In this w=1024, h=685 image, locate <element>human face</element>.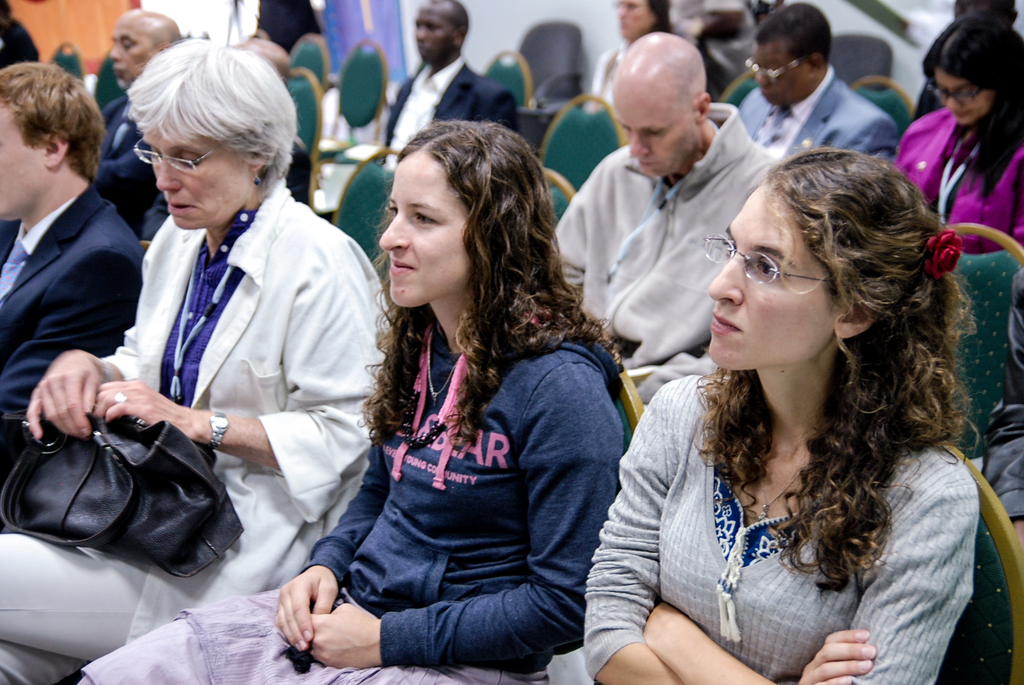
Bounding box: (143,137,253,235).
